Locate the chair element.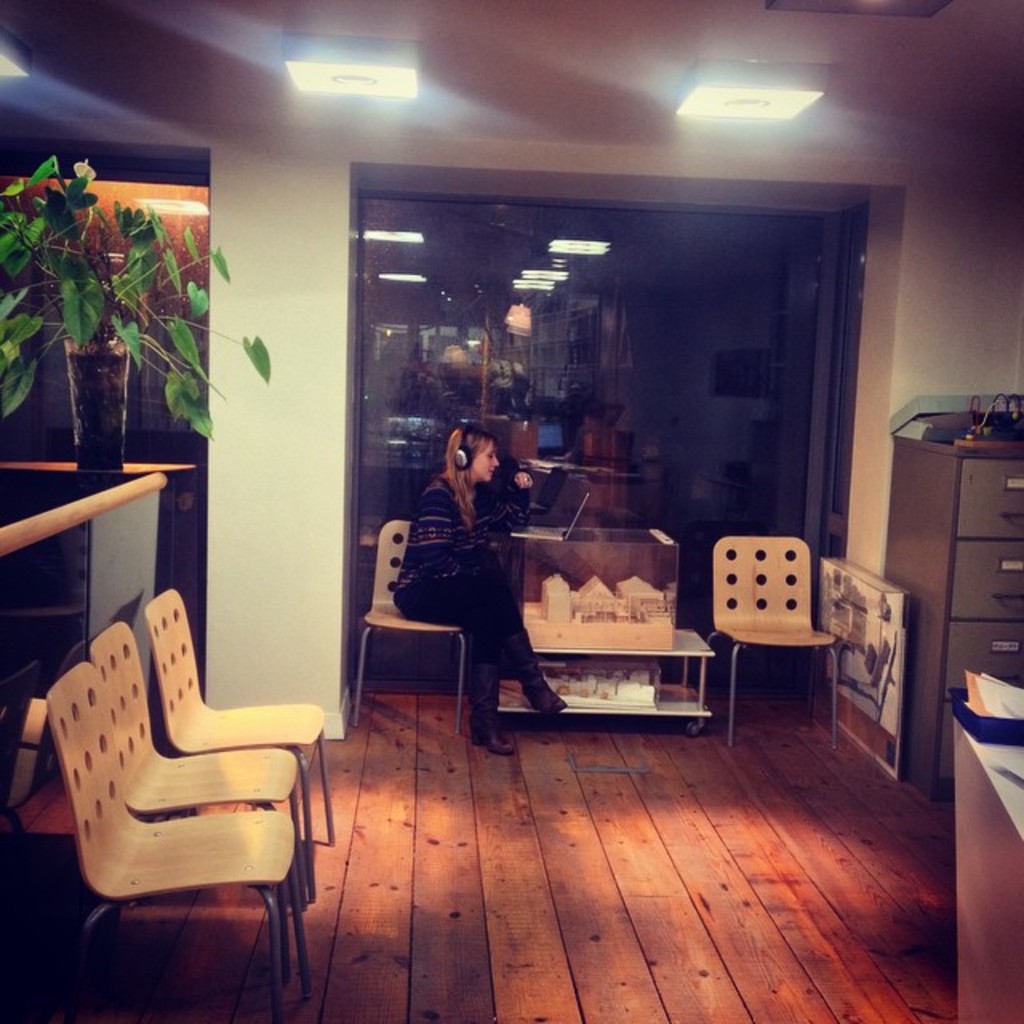
Element bbox: locate(701, 531, 846, 749).
